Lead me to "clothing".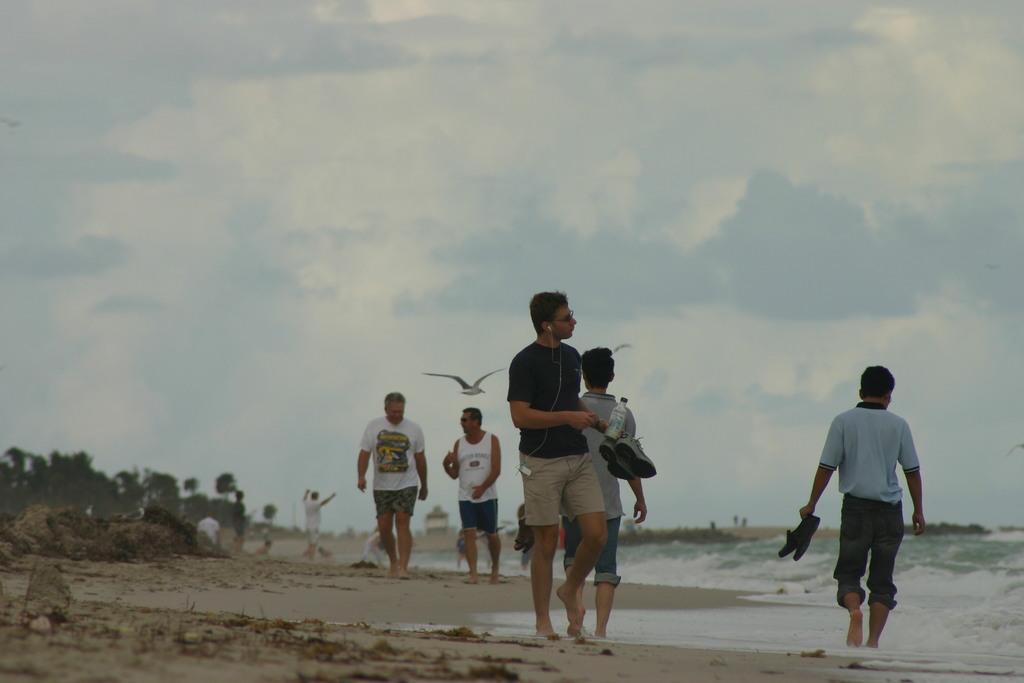
Lead to pyautogui.locateOnScreen(504, 334, 615, 534).
